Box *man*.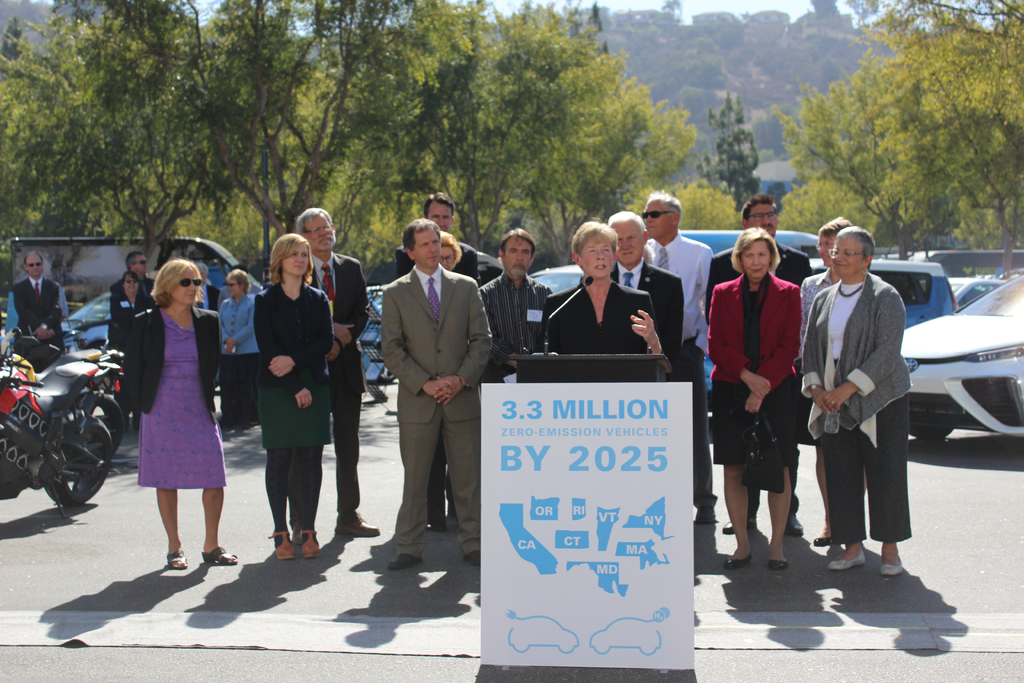
(194,260,223,310).
